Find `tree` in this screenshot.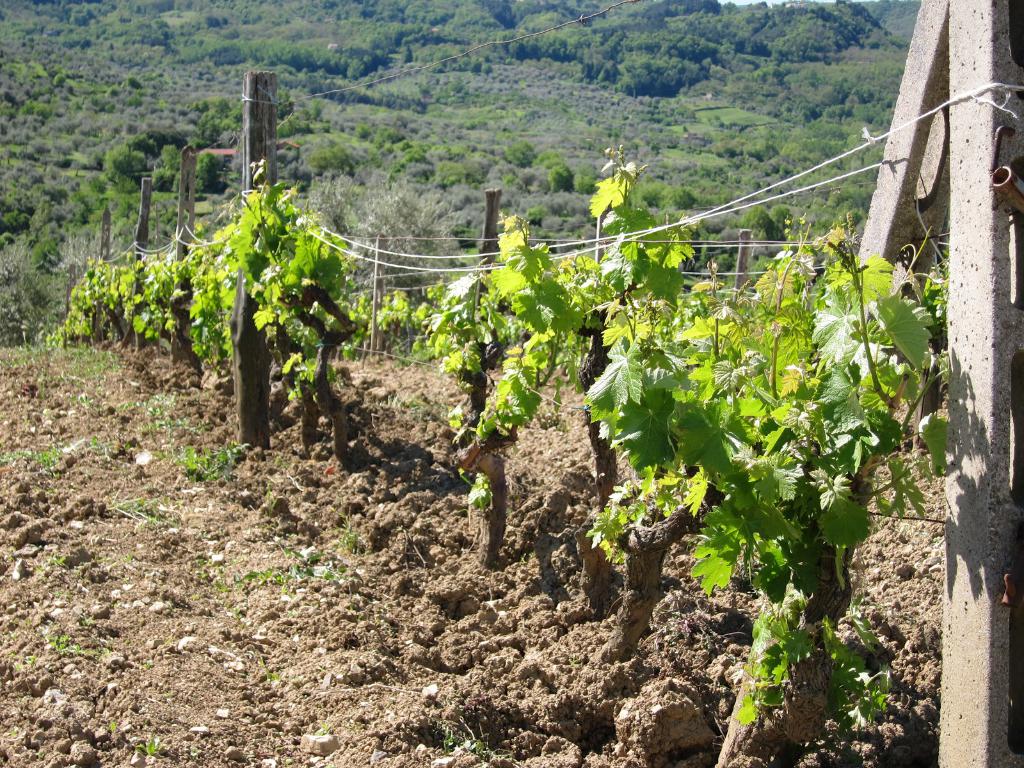
The bounding box for `tree` is x1=504 y1=135 x2=541 y2=168.
